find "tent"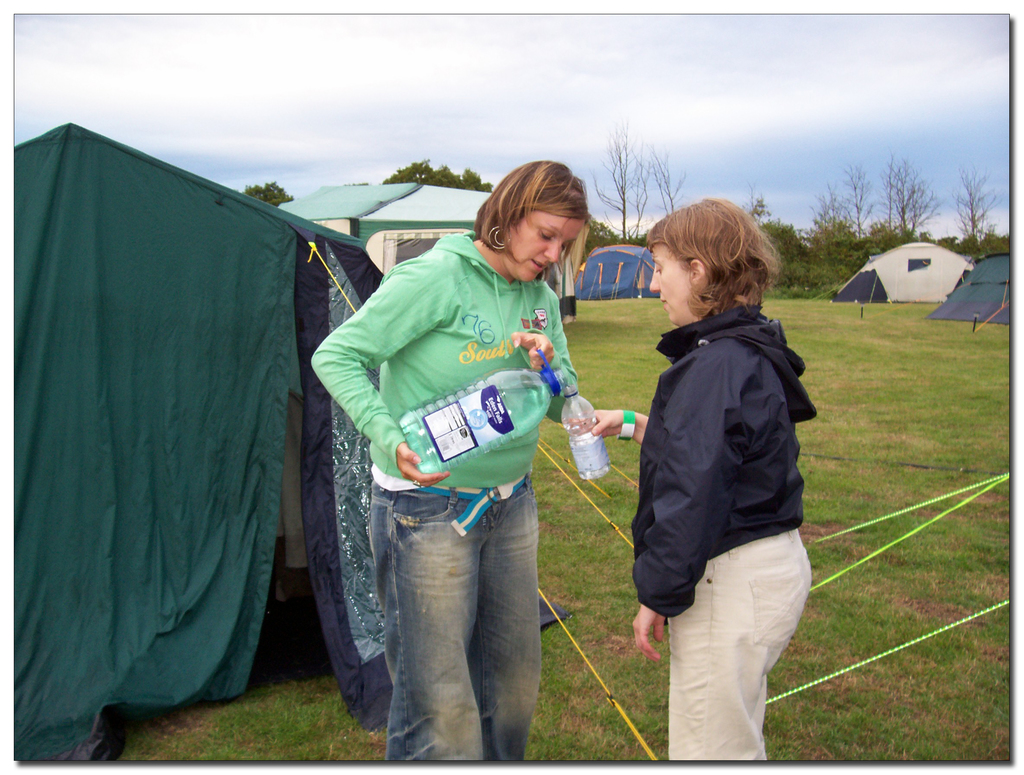
Rect(843, 237, 970, 300)
